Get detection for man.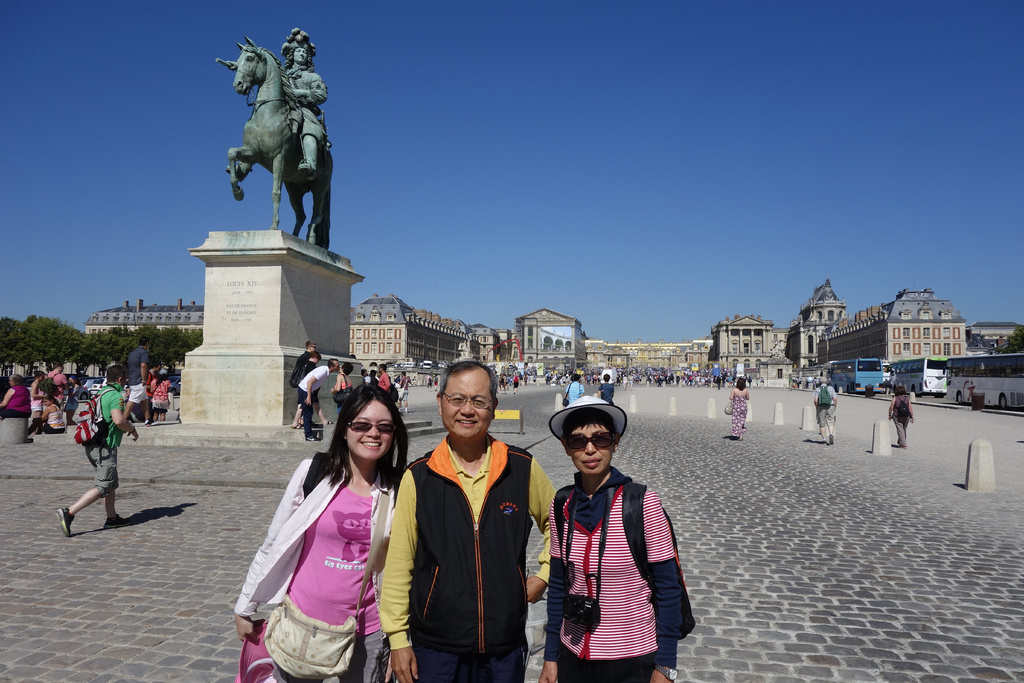
Detection: l=55, t=364, r=132, b=538.
